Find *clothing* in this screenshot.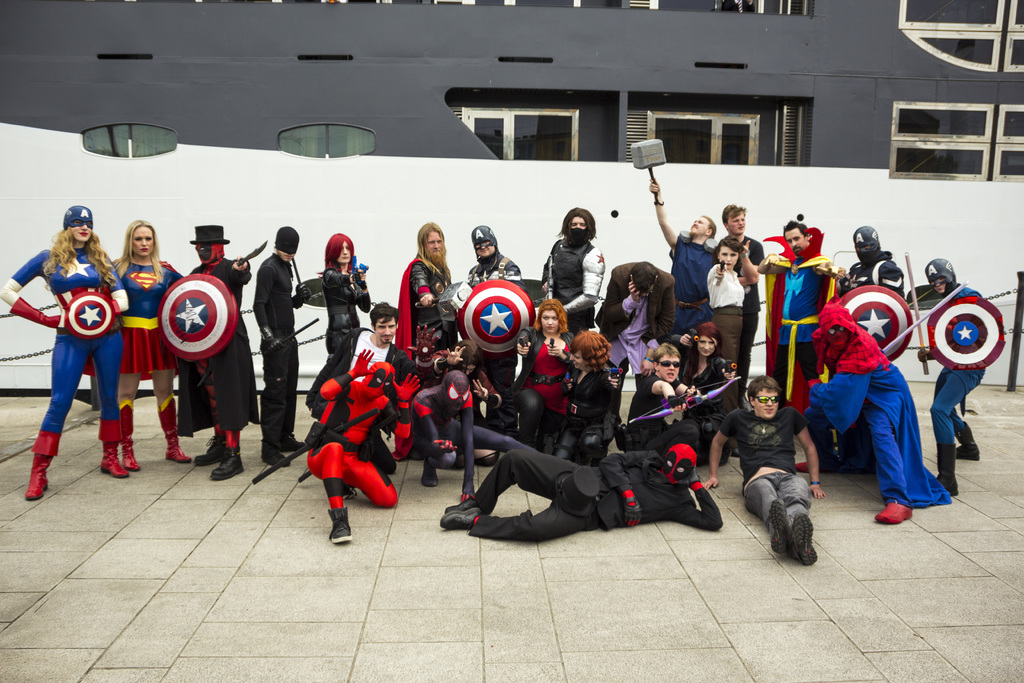
The bounding box for *clothing* is select_region(721, 403, 810, 529).
